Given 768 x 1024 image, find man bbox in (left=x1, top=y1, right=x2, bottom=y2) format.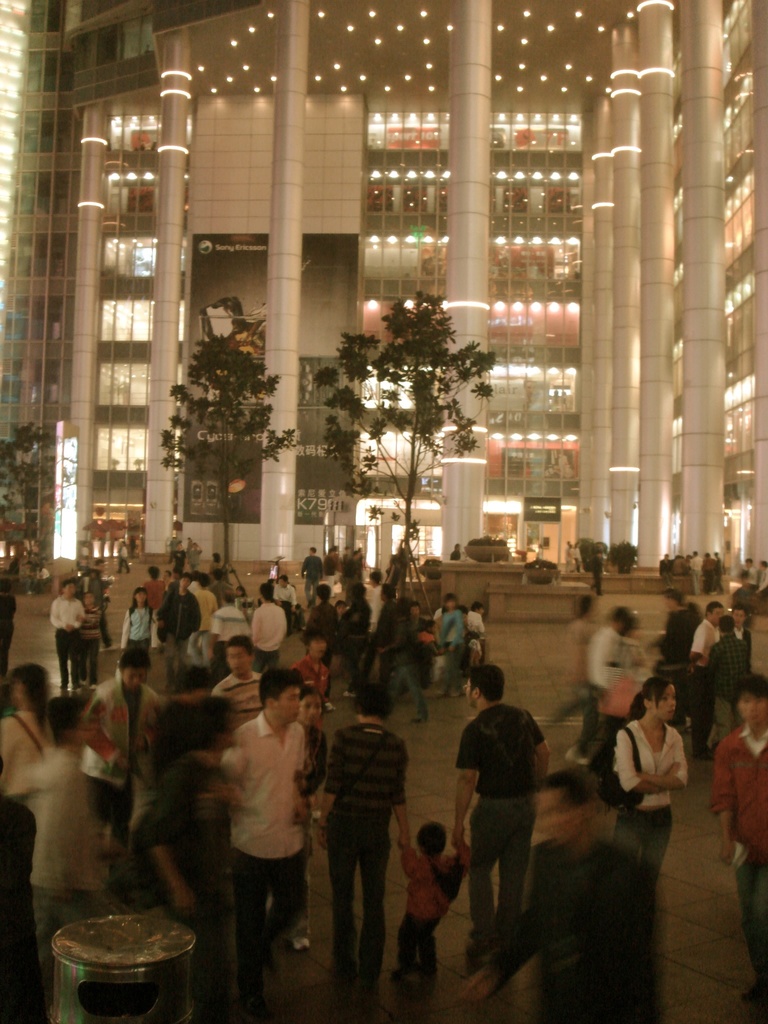
(left=582, top=606, right=632, bottom=764).
